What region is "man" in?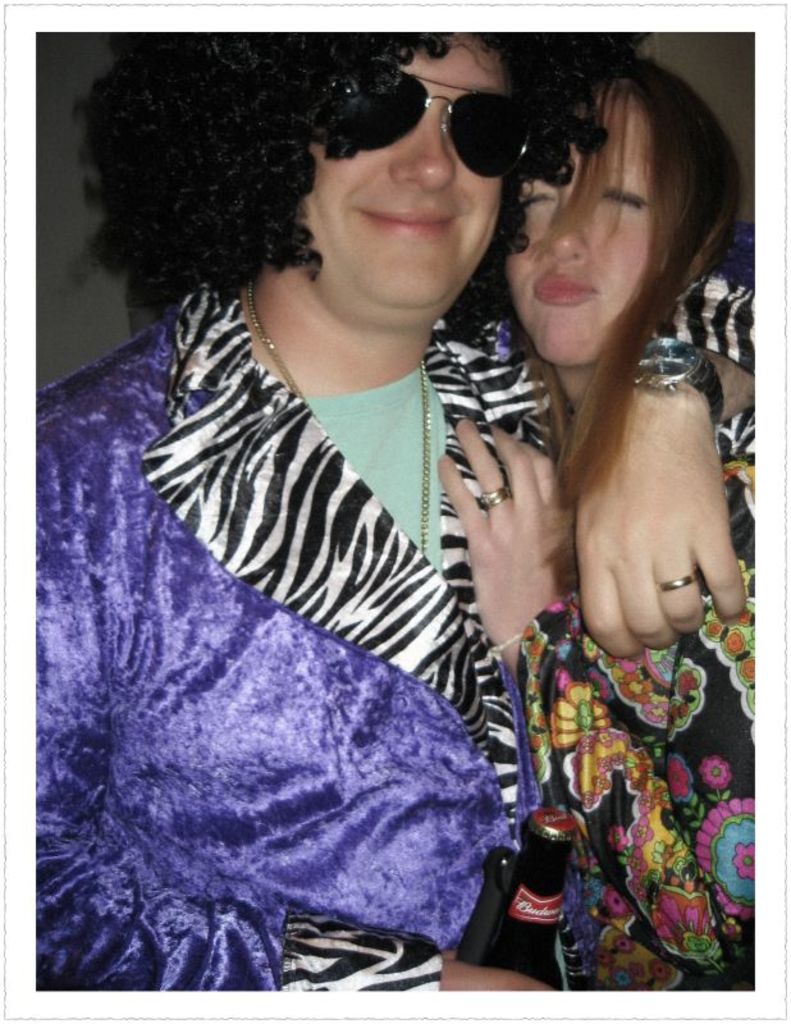
Rect(26, 13, 753, 979).
